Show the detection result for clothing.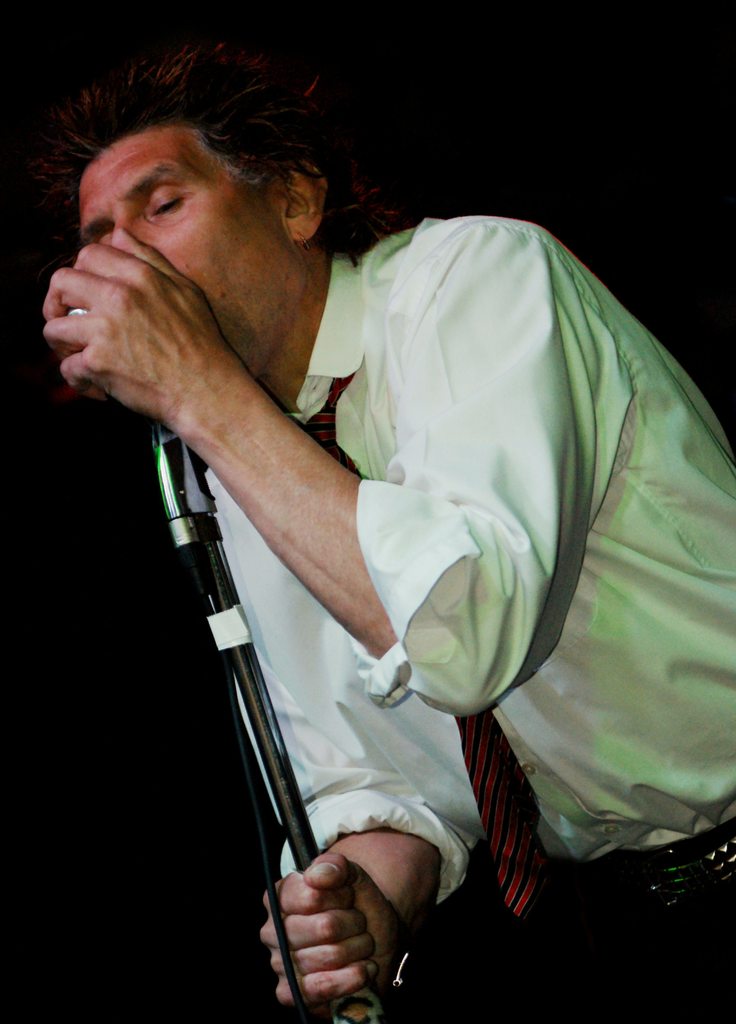
(x1=204, y1=215, x2=735, y2=1023).
